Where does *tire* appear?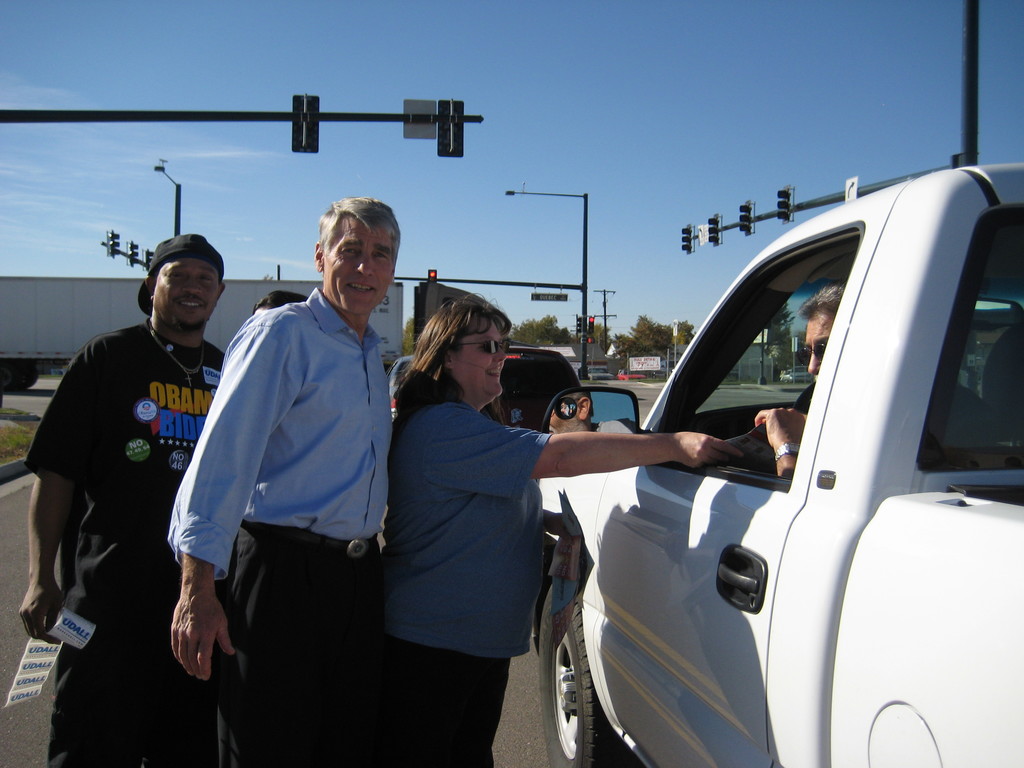
Appears at locate(534, 576, 623, 767).
